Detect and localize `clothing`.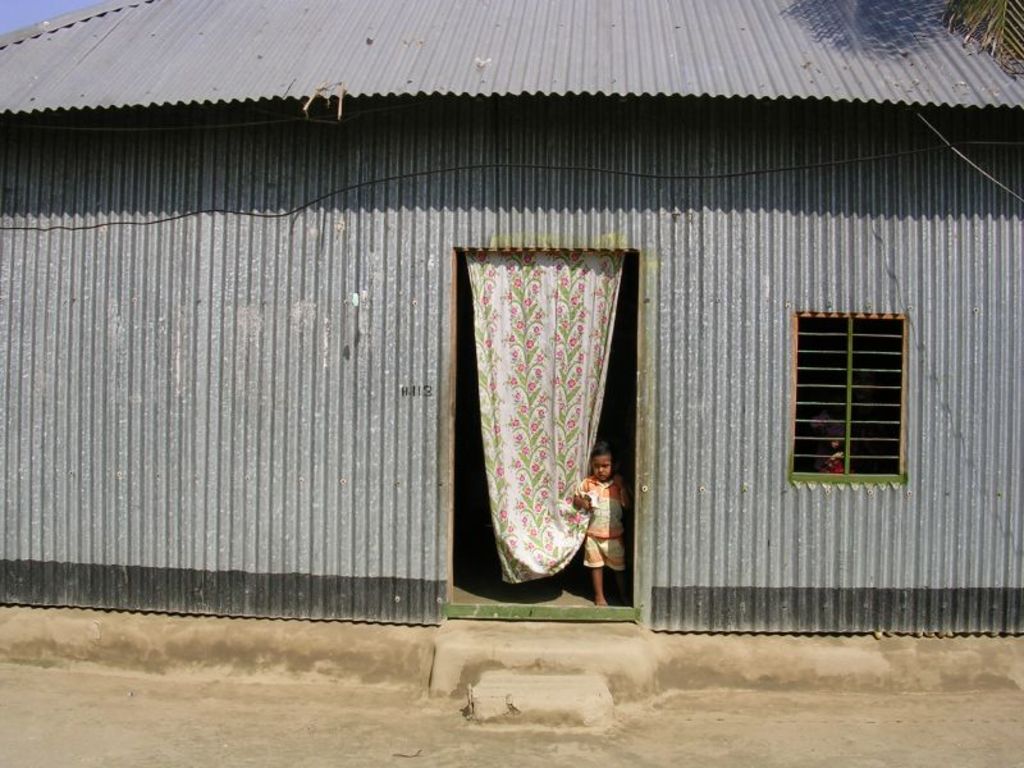
Localized at 573:477:627:564.
